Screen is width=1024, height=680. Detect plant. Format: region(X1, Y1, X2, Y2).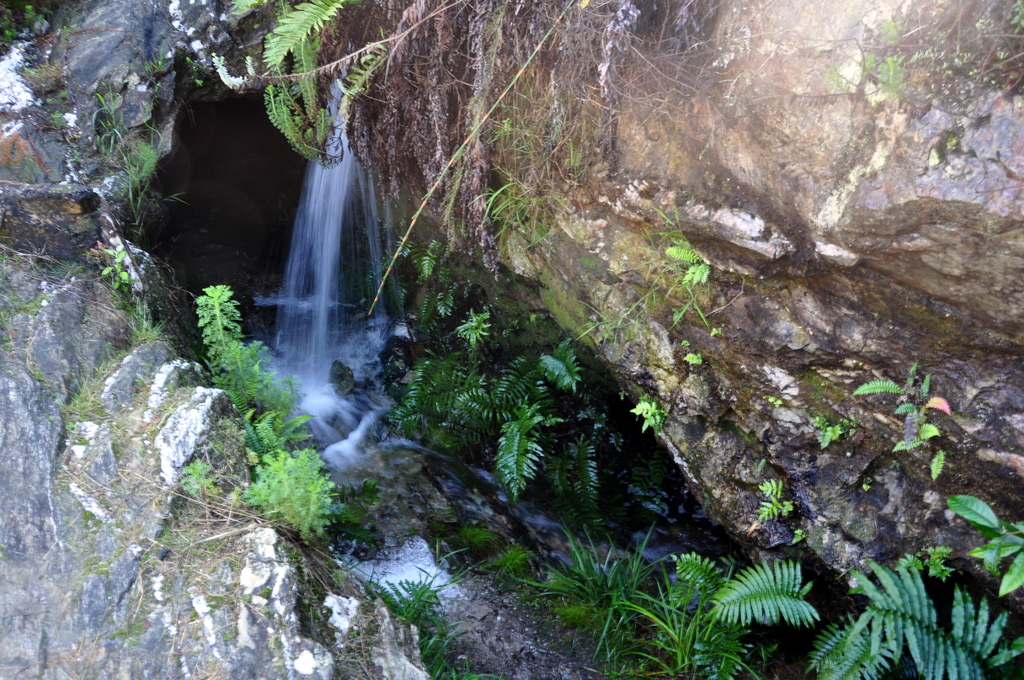
region(335, 0, 804, 244).
